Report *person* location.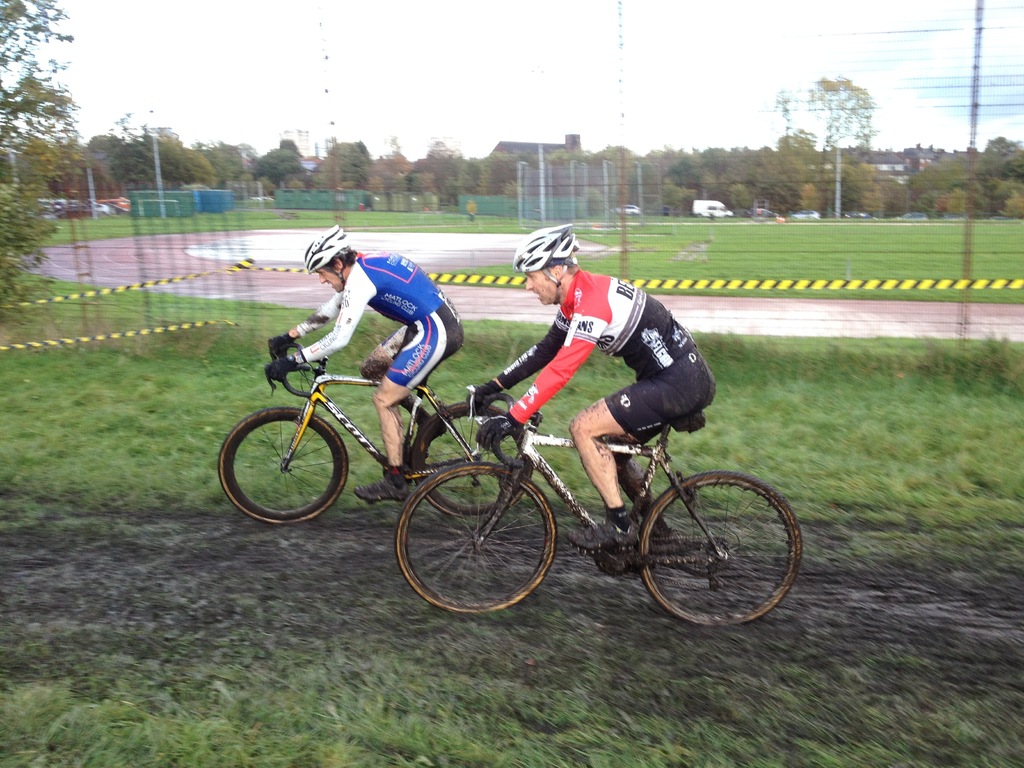
Report: x1=269, y1=229, x2=461, y2=500.
